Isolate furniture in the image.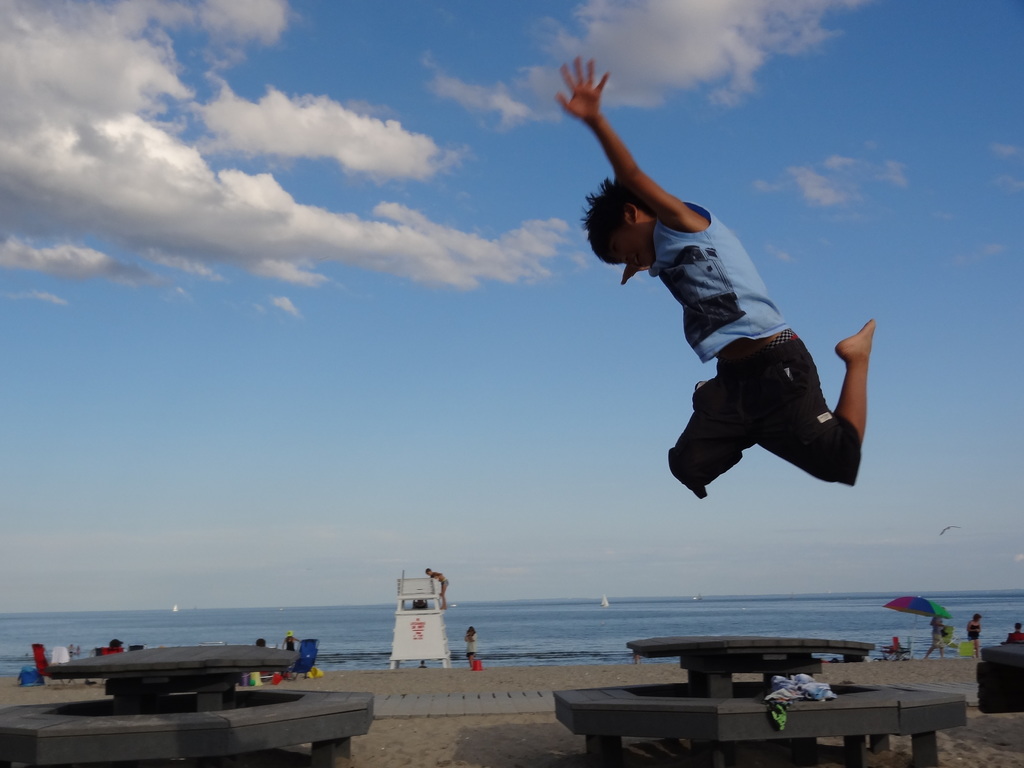
Isolated region: x1=30 y1=648 x2=65 y2=687.
